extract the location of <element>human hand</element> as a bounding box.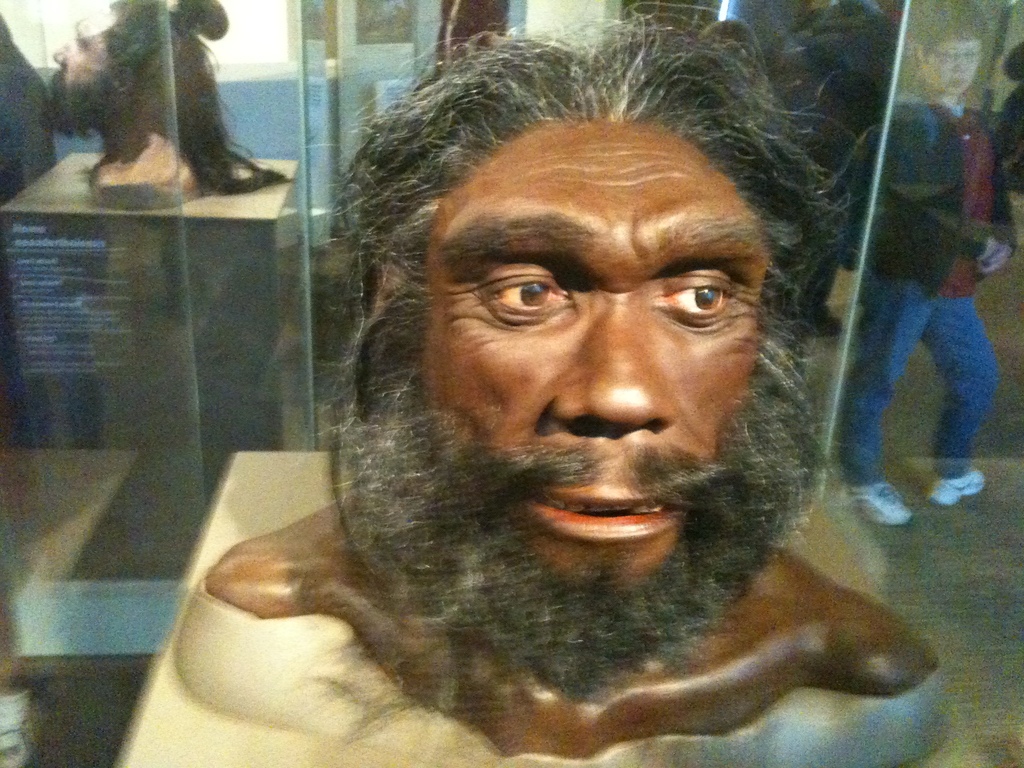
bbox=(981, 241, 1019, 274).
